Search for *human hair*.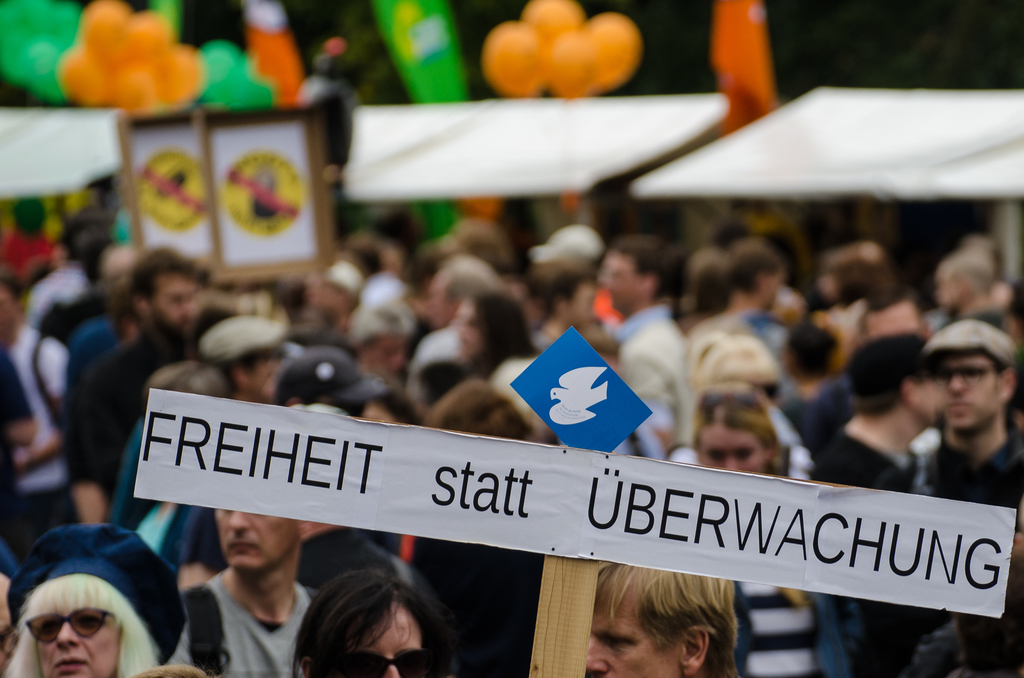
Found at {"left": 714, "top": 238, "right": 785, "bottom": 301}.
